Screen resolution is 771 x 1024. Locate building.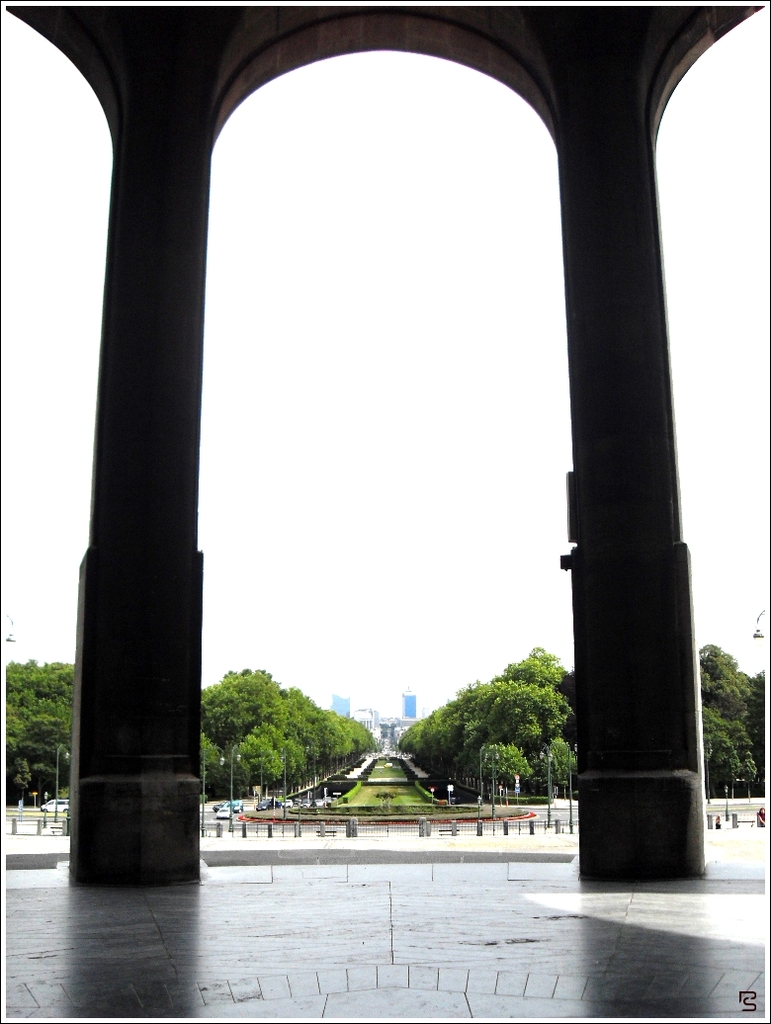
pyautogui.locateOnScreen(355, 707, 376, 732).
